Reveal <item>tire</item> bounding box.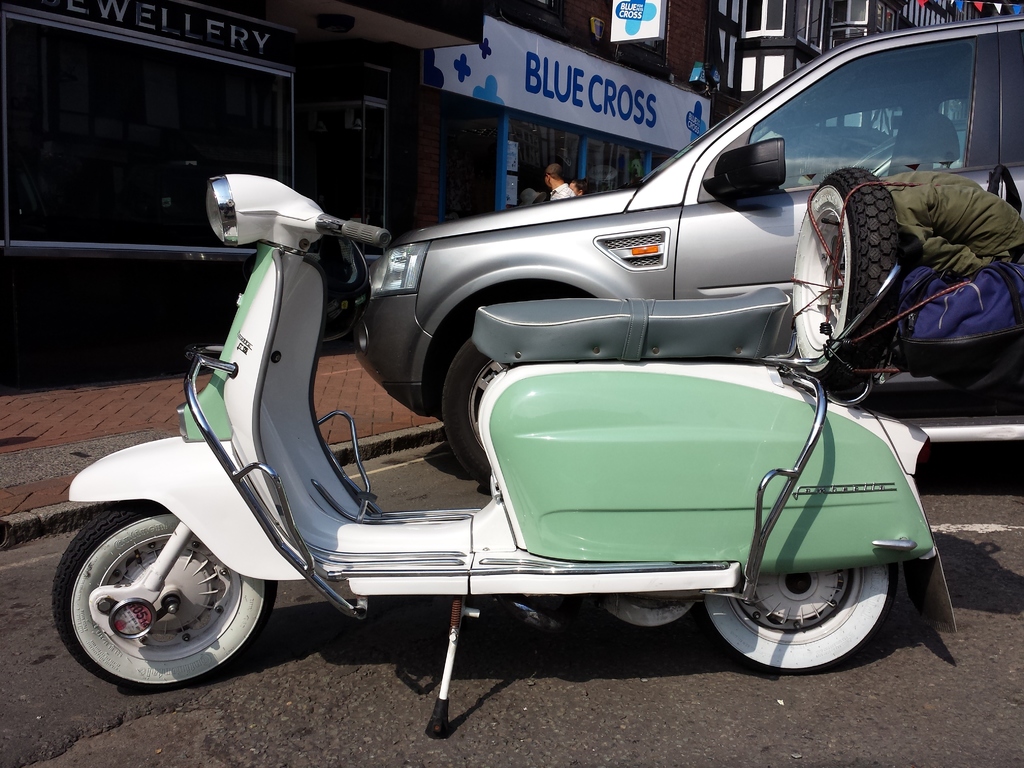
Revealed: rect(77, 516, 260, 692).
